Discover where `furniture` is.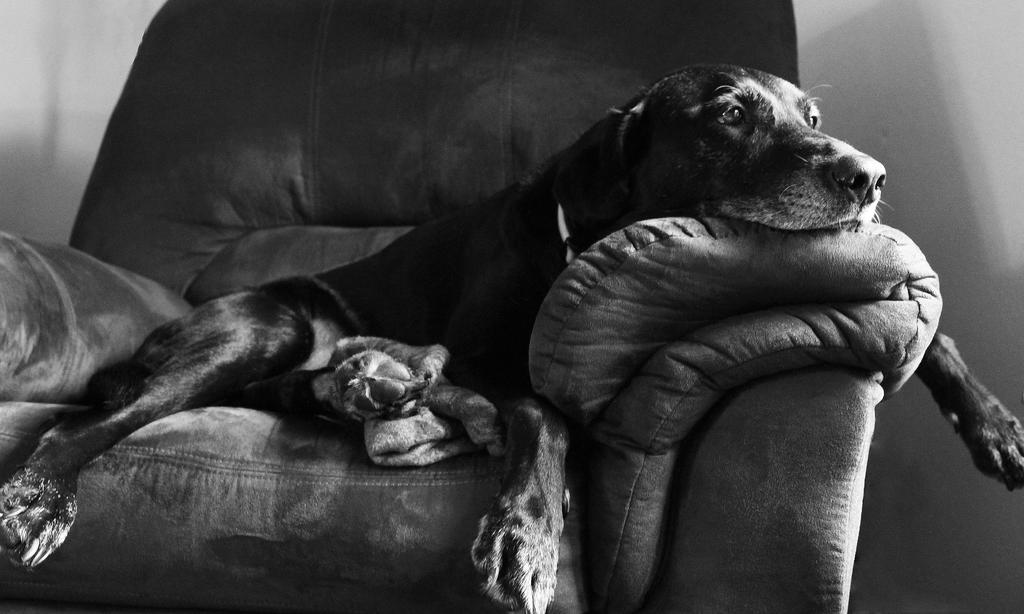
Discovered at 0, 0, 943, 613.
